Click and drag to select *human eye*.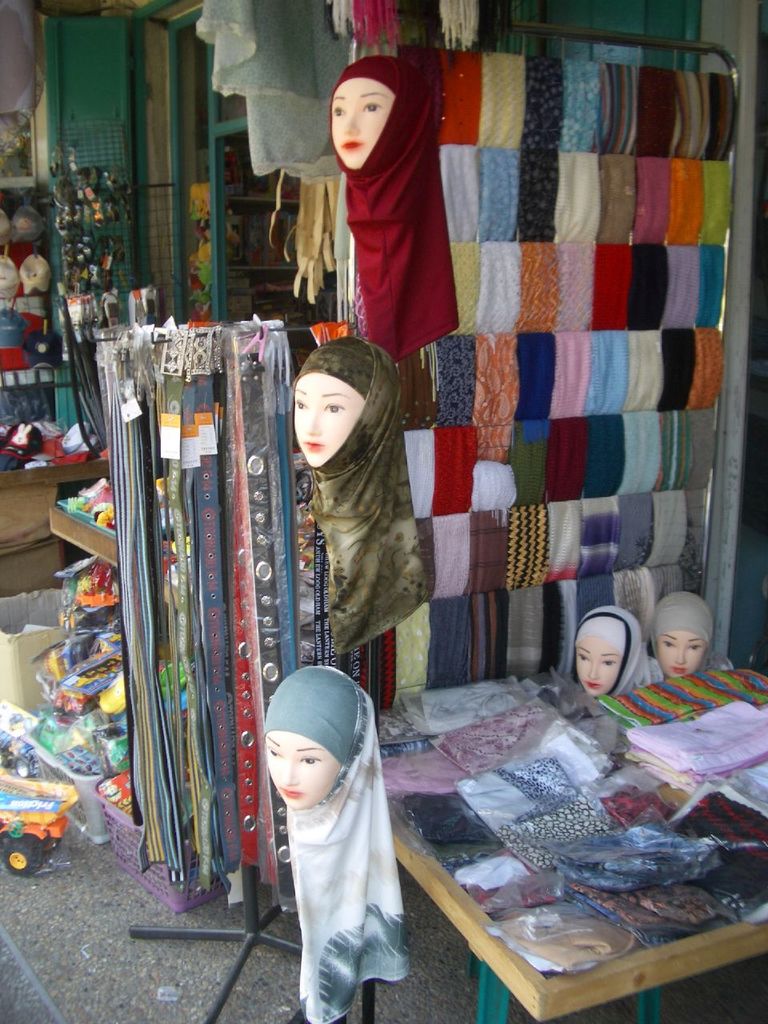
Selection: (361,97,381,118).
